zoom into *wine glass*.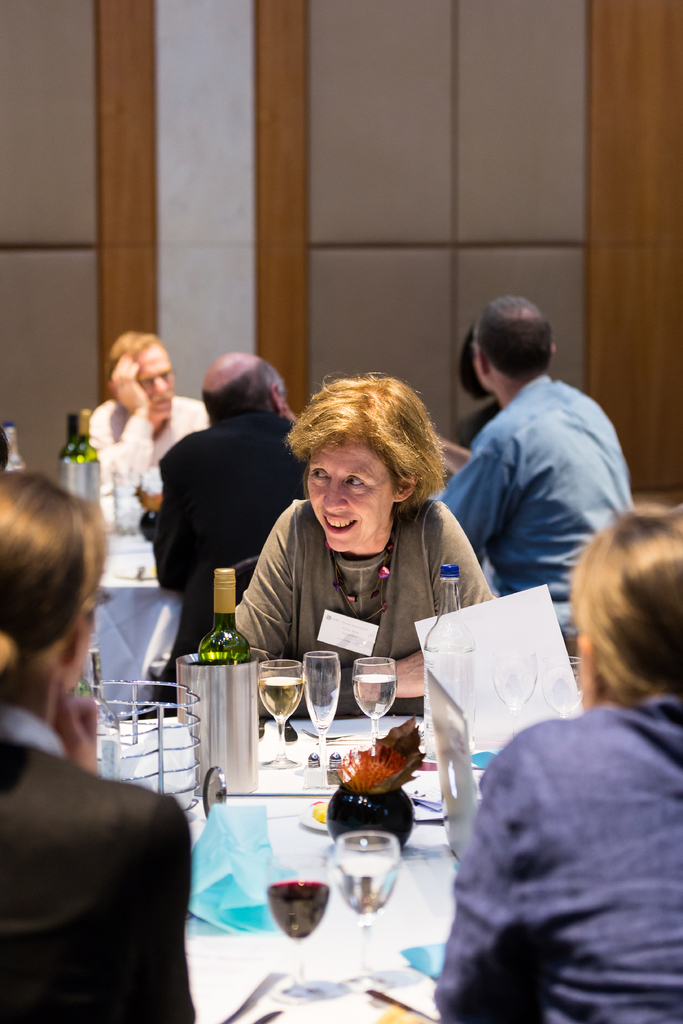
Zoom target: crop(261, 655, 301, 767).
